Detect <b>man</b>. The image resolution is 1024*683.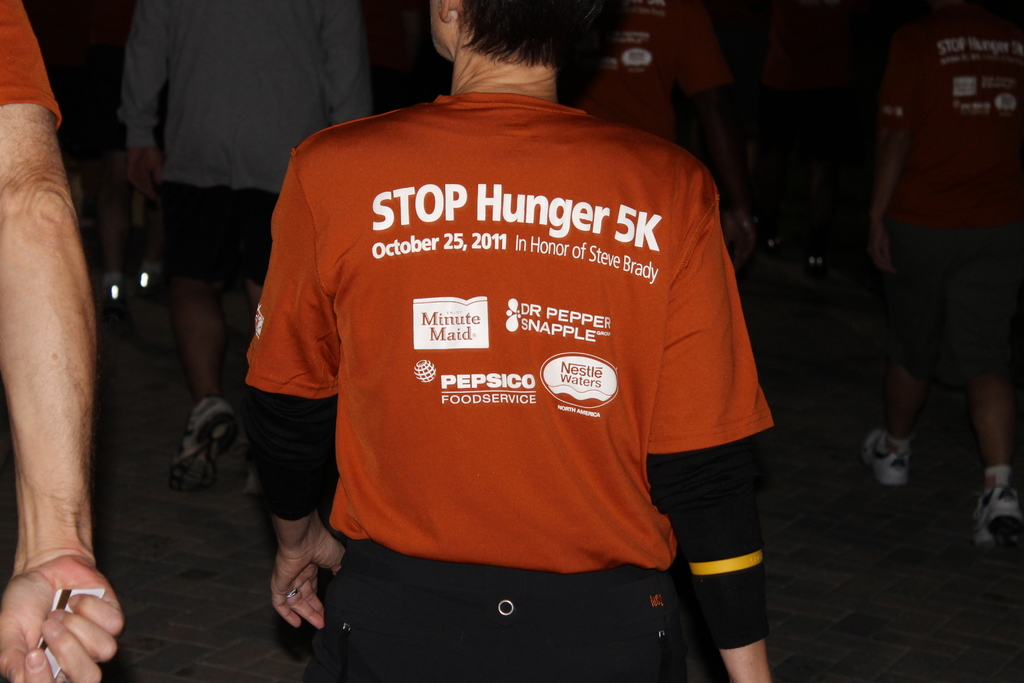
l=0, t=0, r=124, b=682.
